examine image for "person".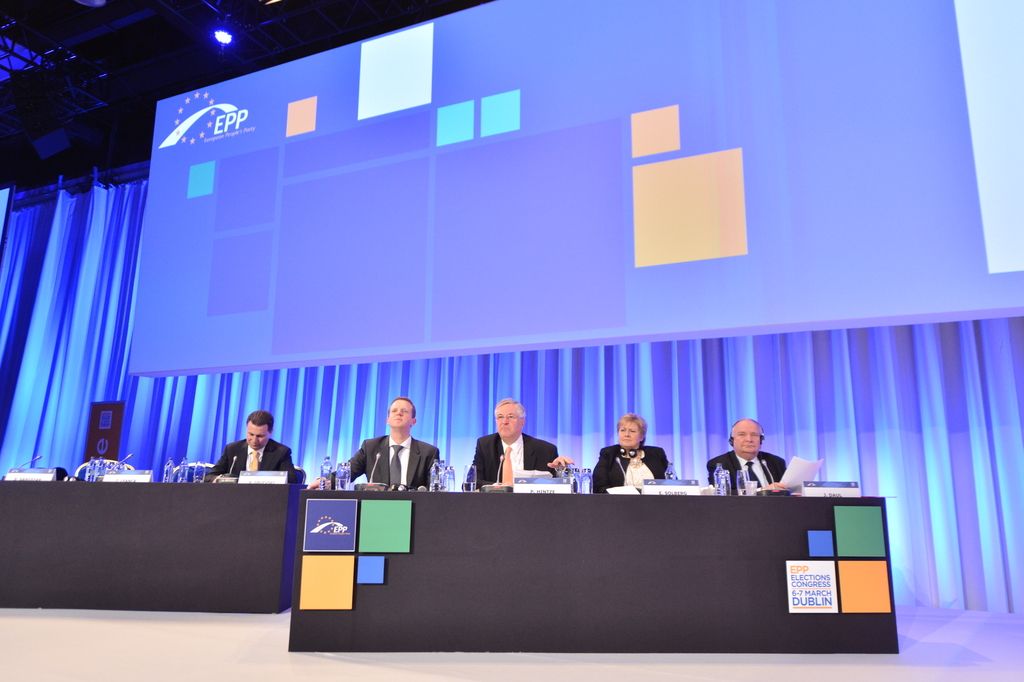
Examination result: [707, 415, 787, 488].
